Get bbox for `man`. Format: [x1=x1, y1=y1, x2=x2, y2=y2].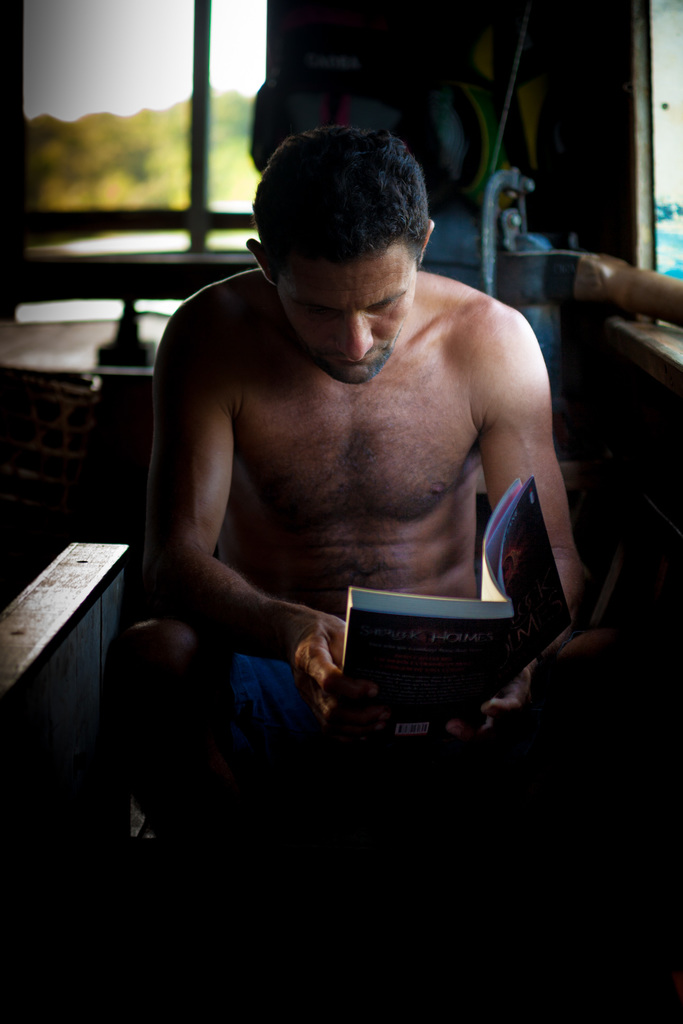
[x1=123, y1=118, x2=598, y2=830].
